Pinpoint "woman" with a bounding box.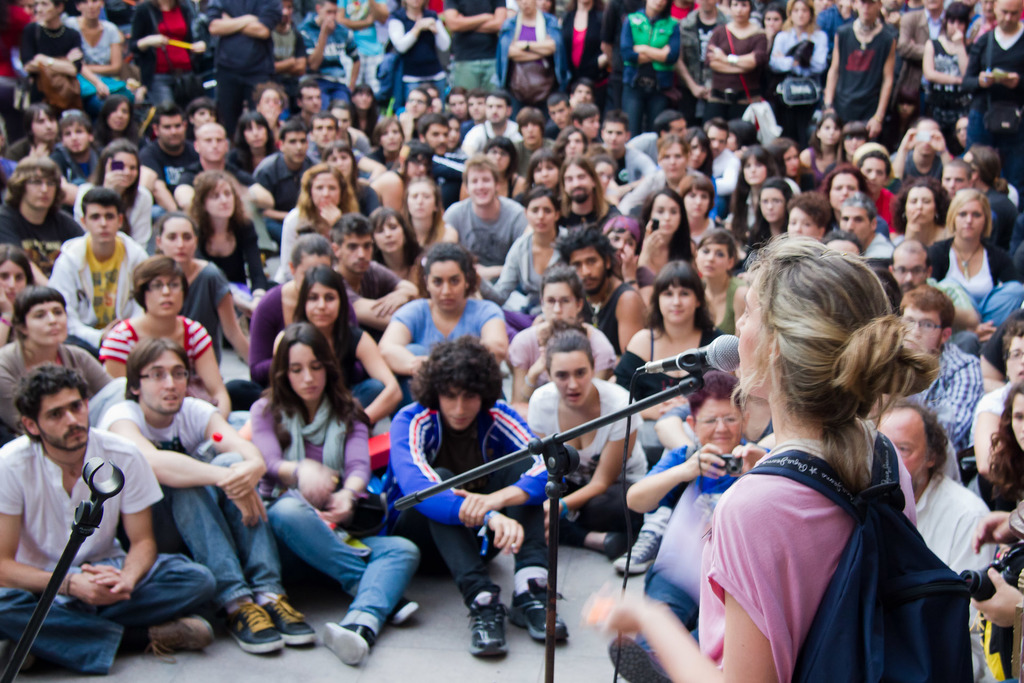
(543,122,591,160).
